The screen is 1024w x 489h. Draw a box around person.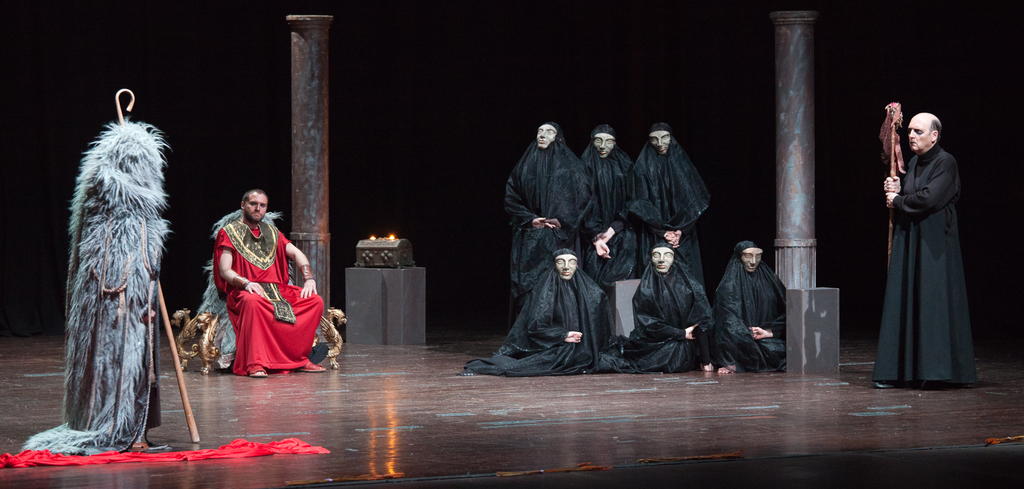
(left=618, top=234, right=715, bottom=369).
